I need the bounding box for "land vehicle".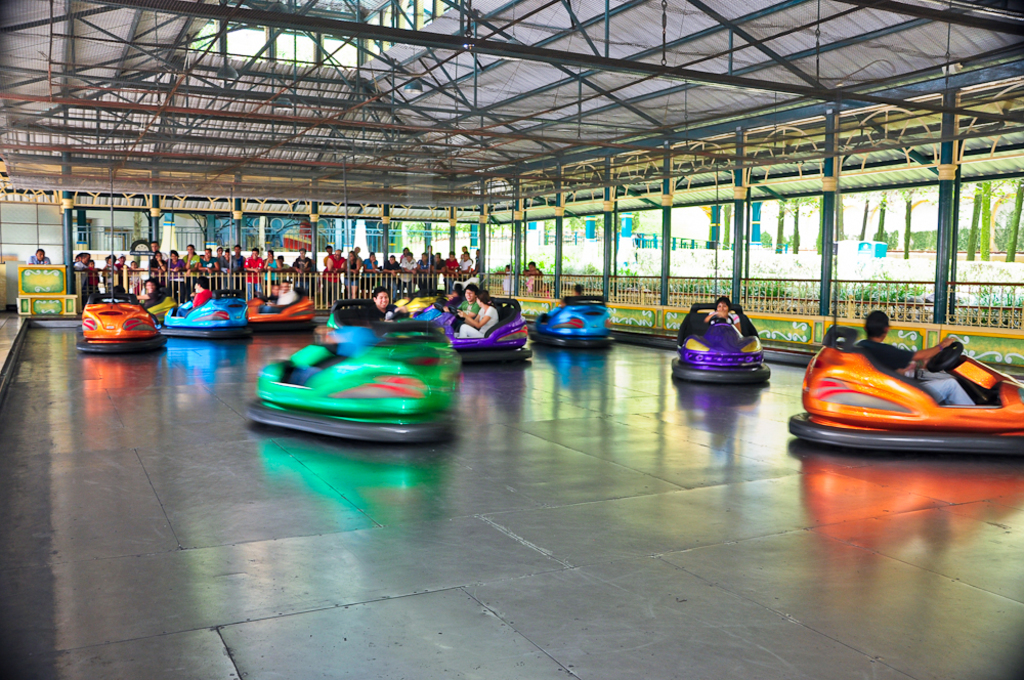
Here it is: 245 324 462 440.
